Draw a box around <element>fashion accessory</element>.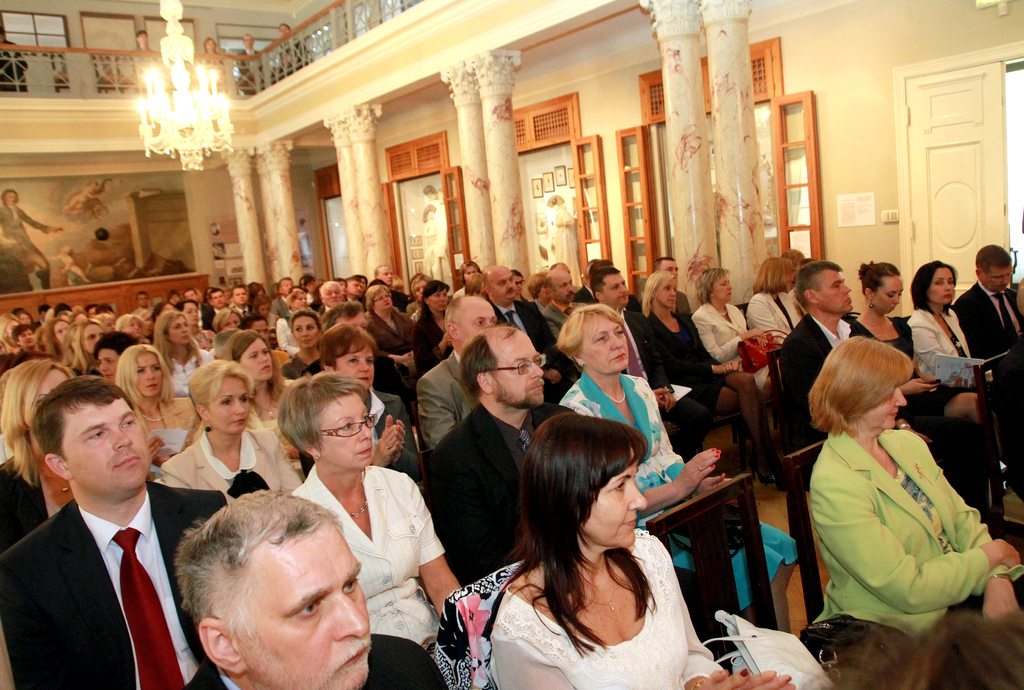
710, 447, 716, 451.
